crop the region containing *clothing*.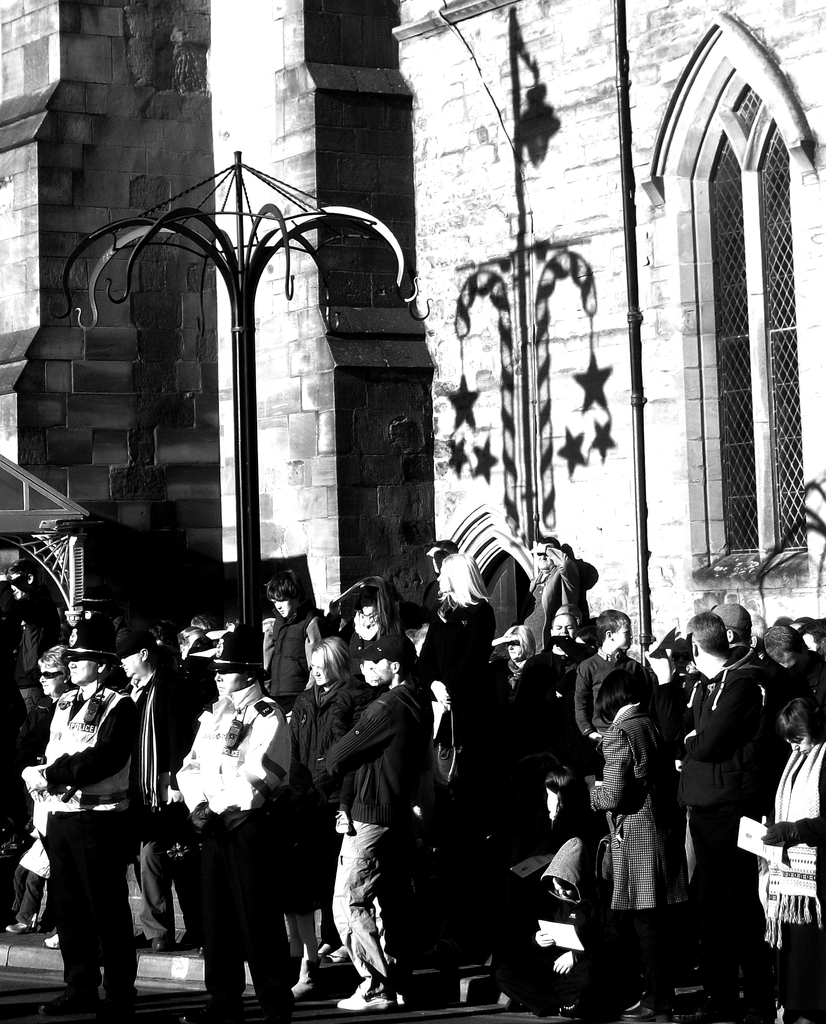
Crop region: 20, 682, 137, 814.
